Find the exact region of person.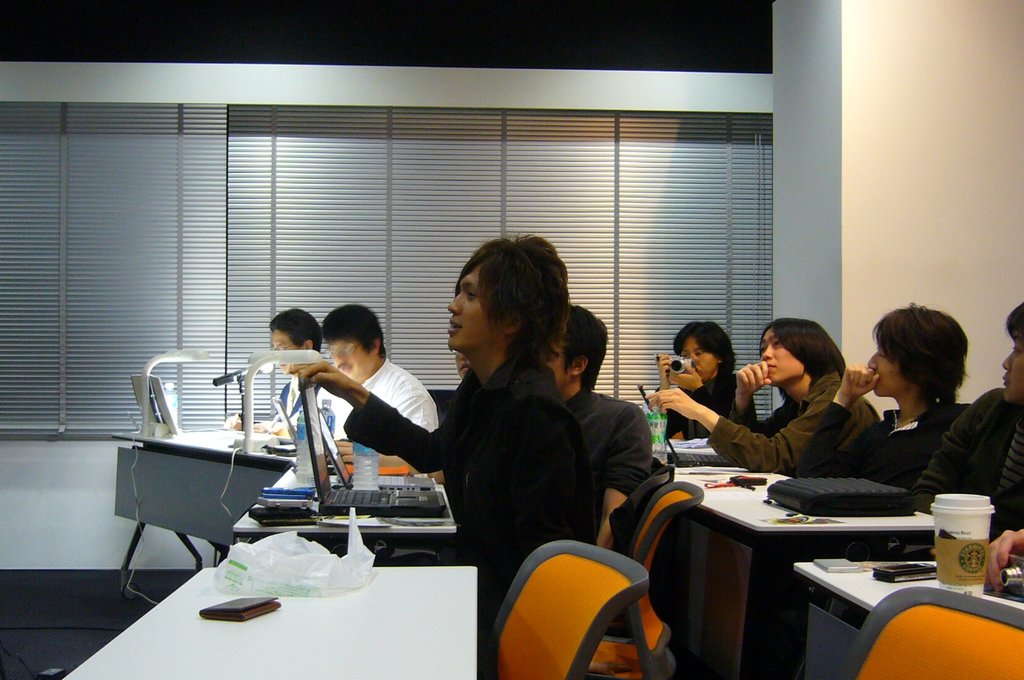
Exact region: bbox=(319, 301, 439, 474).
